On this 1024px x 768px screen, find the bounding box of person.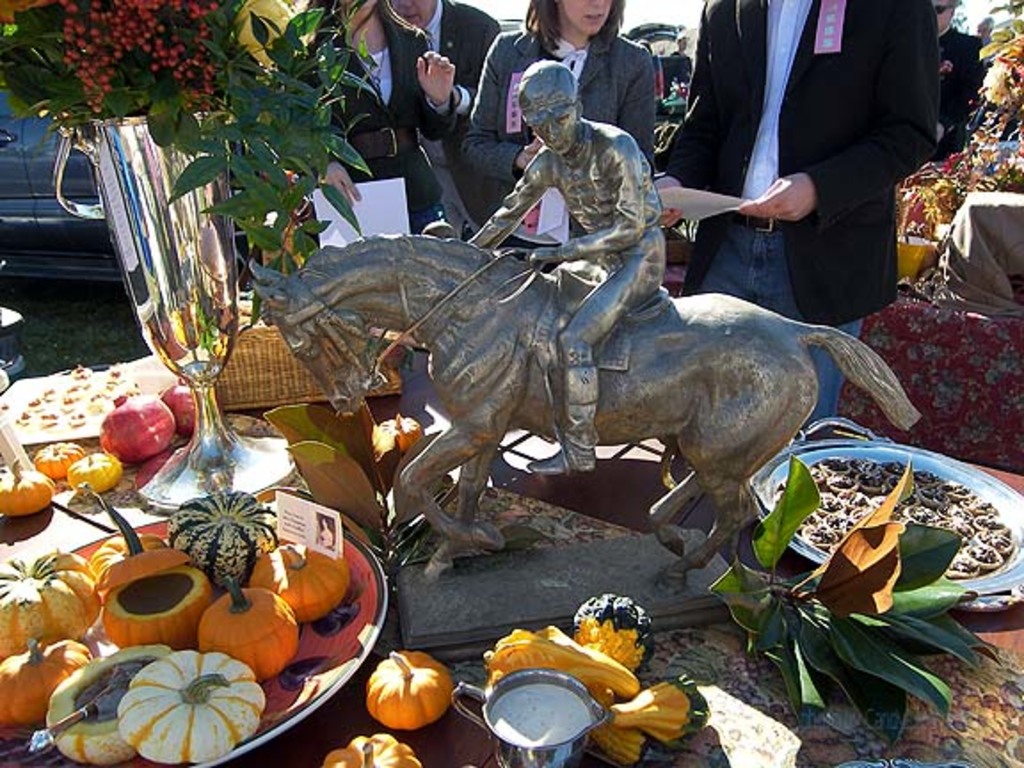
Bounding box: bbox=(295, 0, 476, 233).
